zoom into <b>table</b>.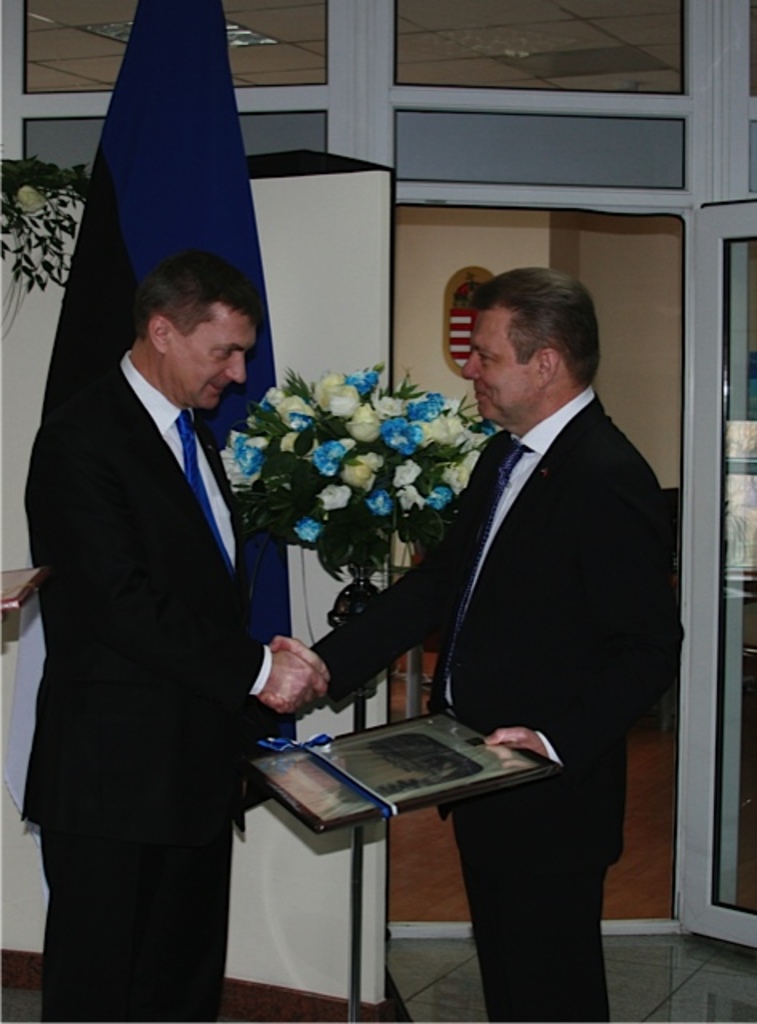
Zoom target: pyautogui.locateOnScreen(203, 664, 568, 1008).
